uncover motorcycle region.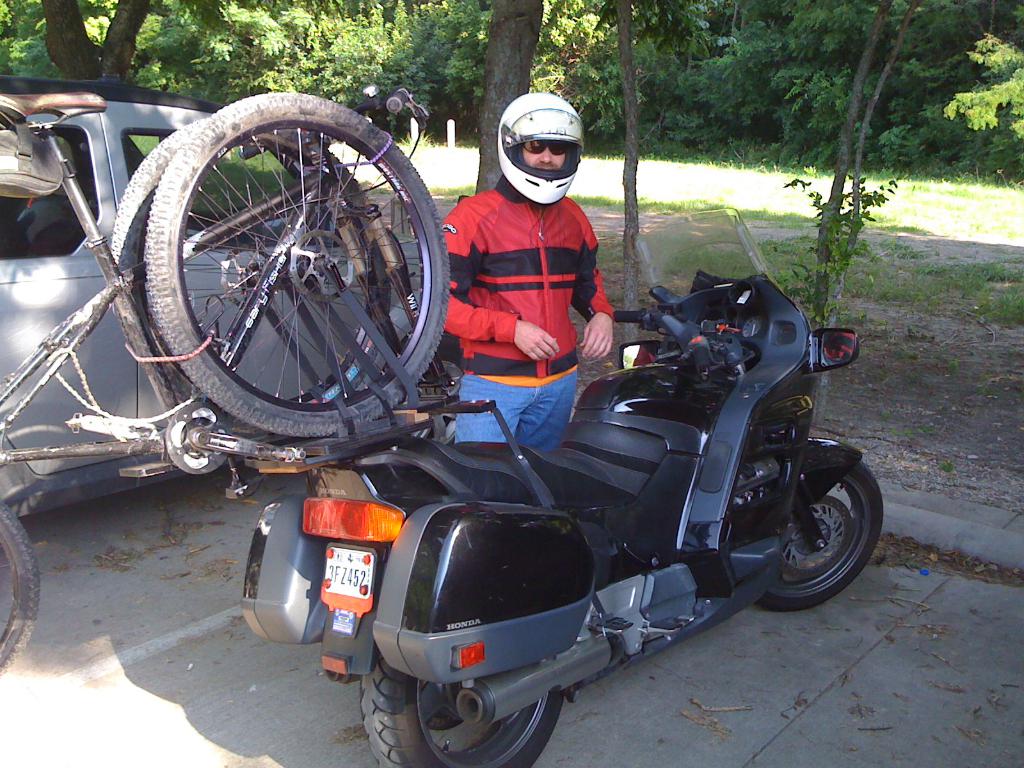
Uncovered: bbox(120, 191, 850, 746).
